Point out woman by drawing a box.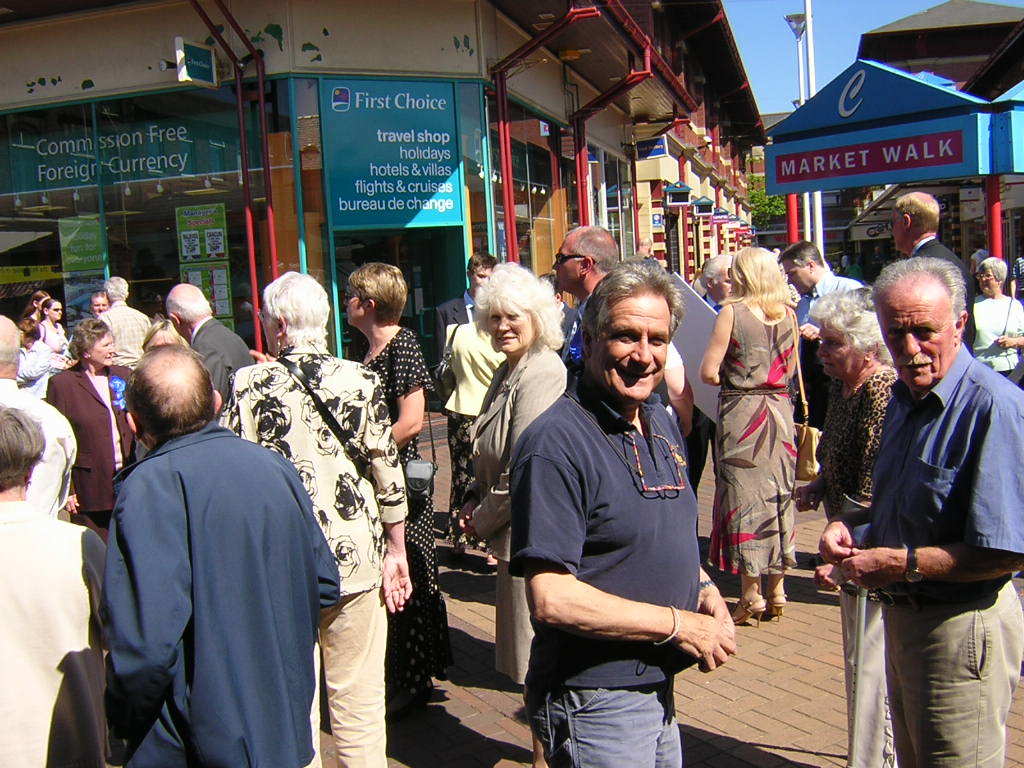
<bbox>24, 287, 50, 319</bbox>.
